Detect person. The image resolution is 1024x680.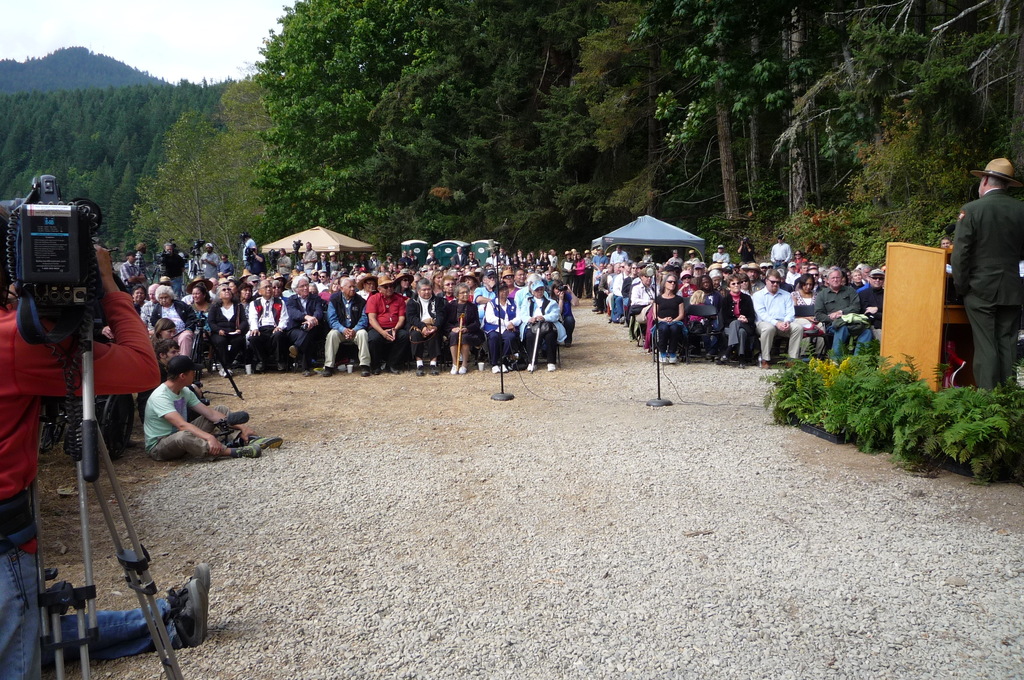
[144,284,203,353].
